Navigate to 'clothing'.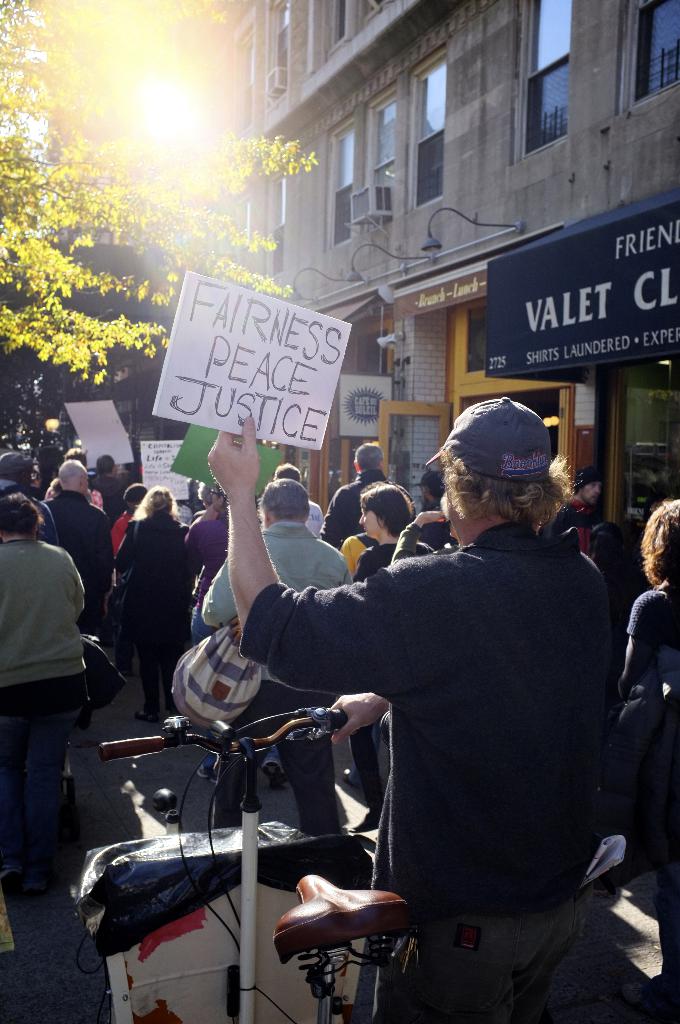
Navigation target: x1=0, y1=540, x2=87, y2=838.
